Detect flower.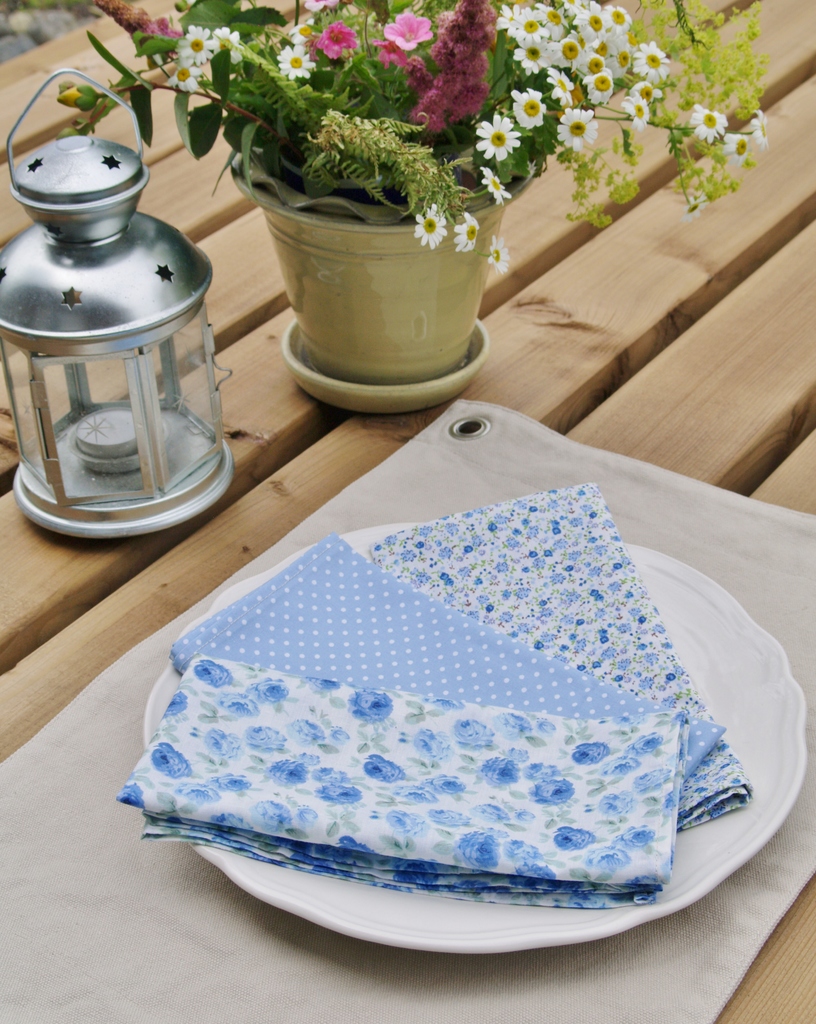
Detected at (left=676, top=193, right=709, bottom=225).
